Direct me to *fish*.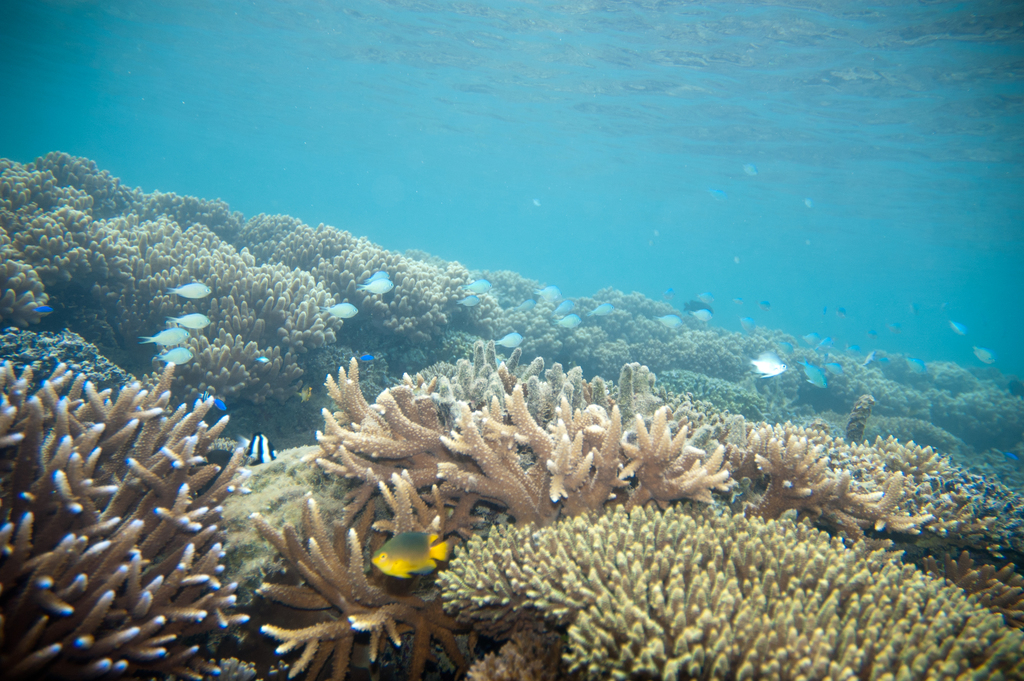
Direction: box=[321, 304, 359, 319].
